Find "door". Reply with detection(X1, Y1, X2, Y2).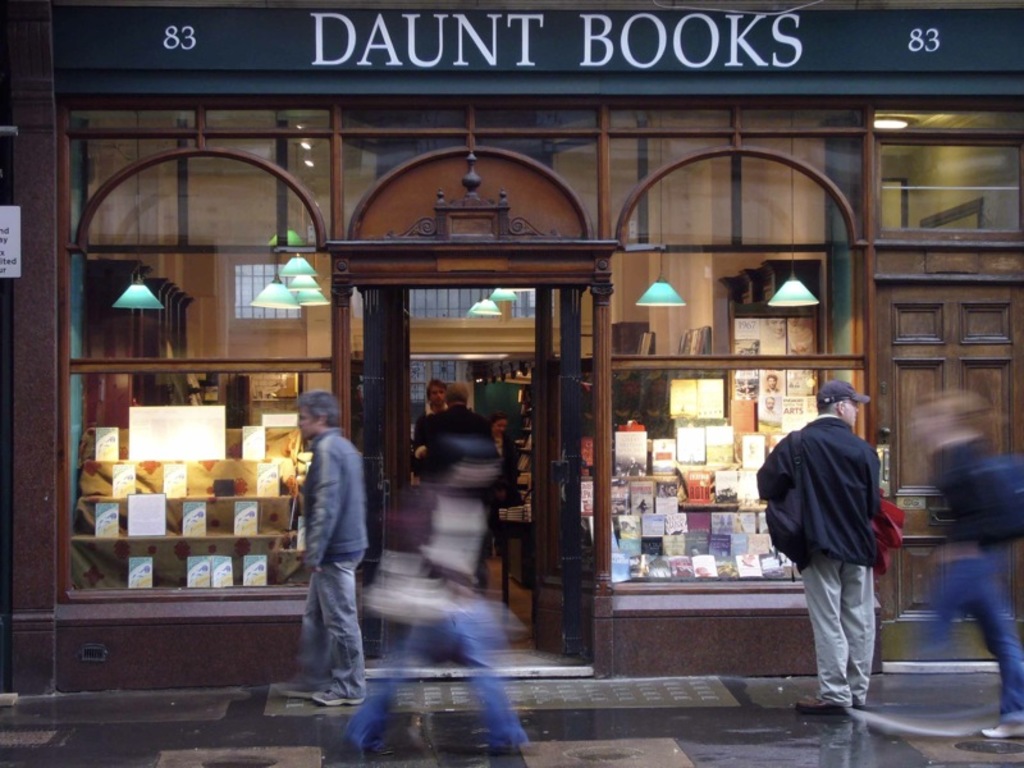
detection(877, 280, 1023, 662).
